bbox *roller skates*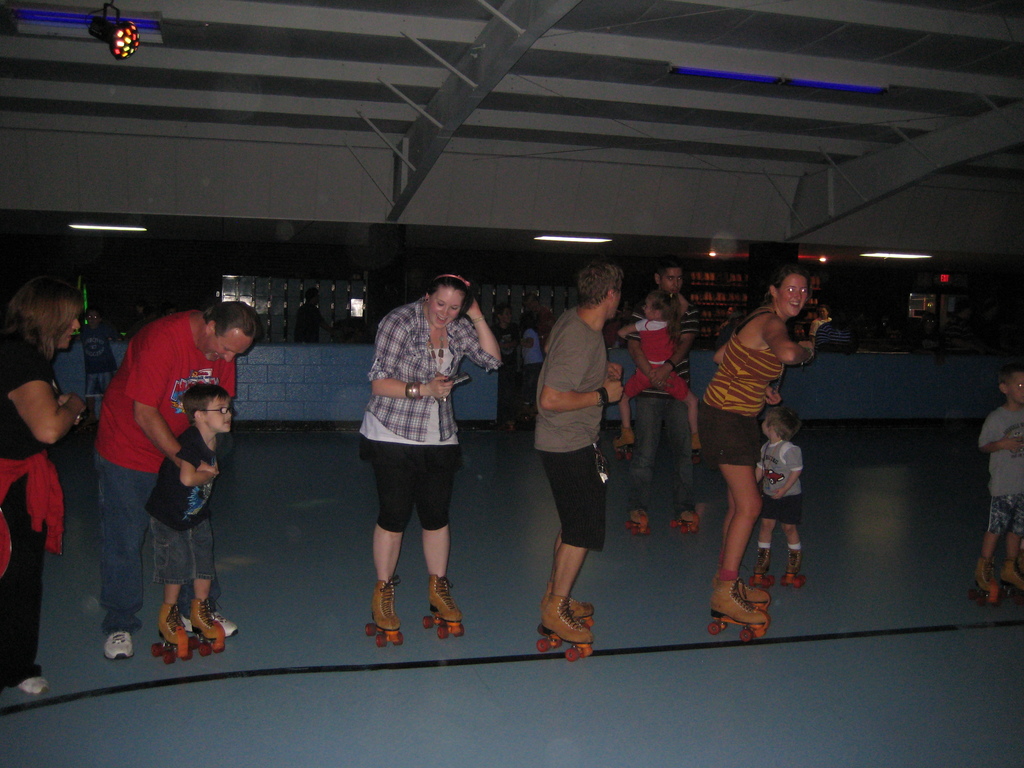
detection(612, 429, 636, 463)
